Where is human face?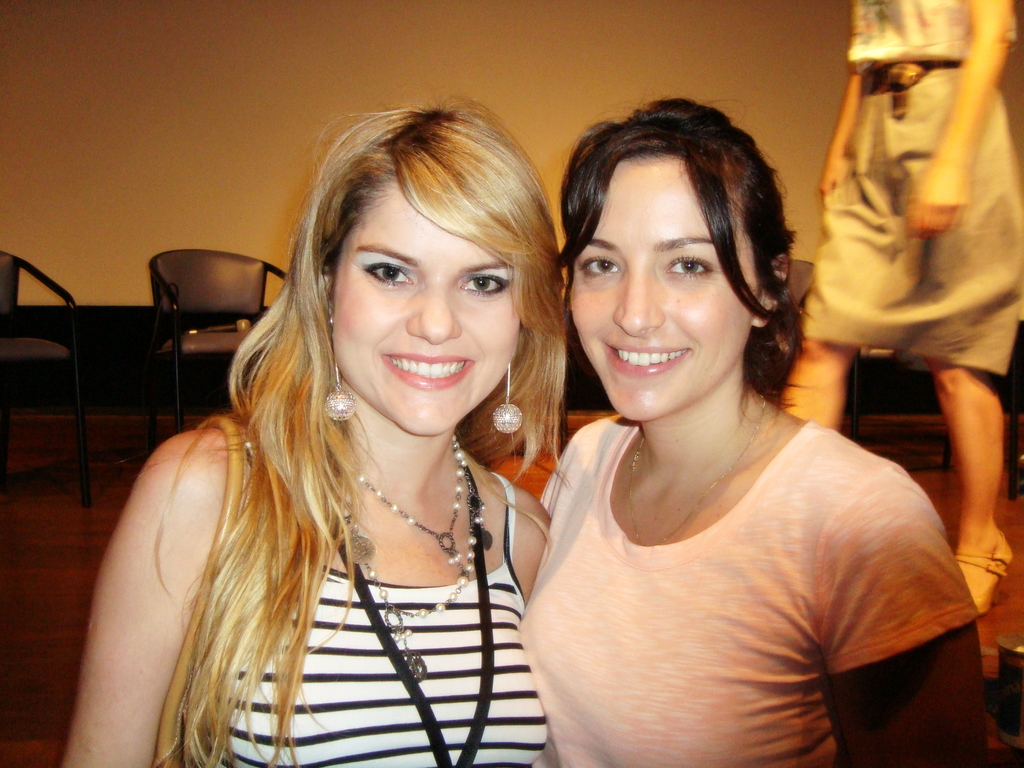
bbox=(572, 151, 753, 420).
